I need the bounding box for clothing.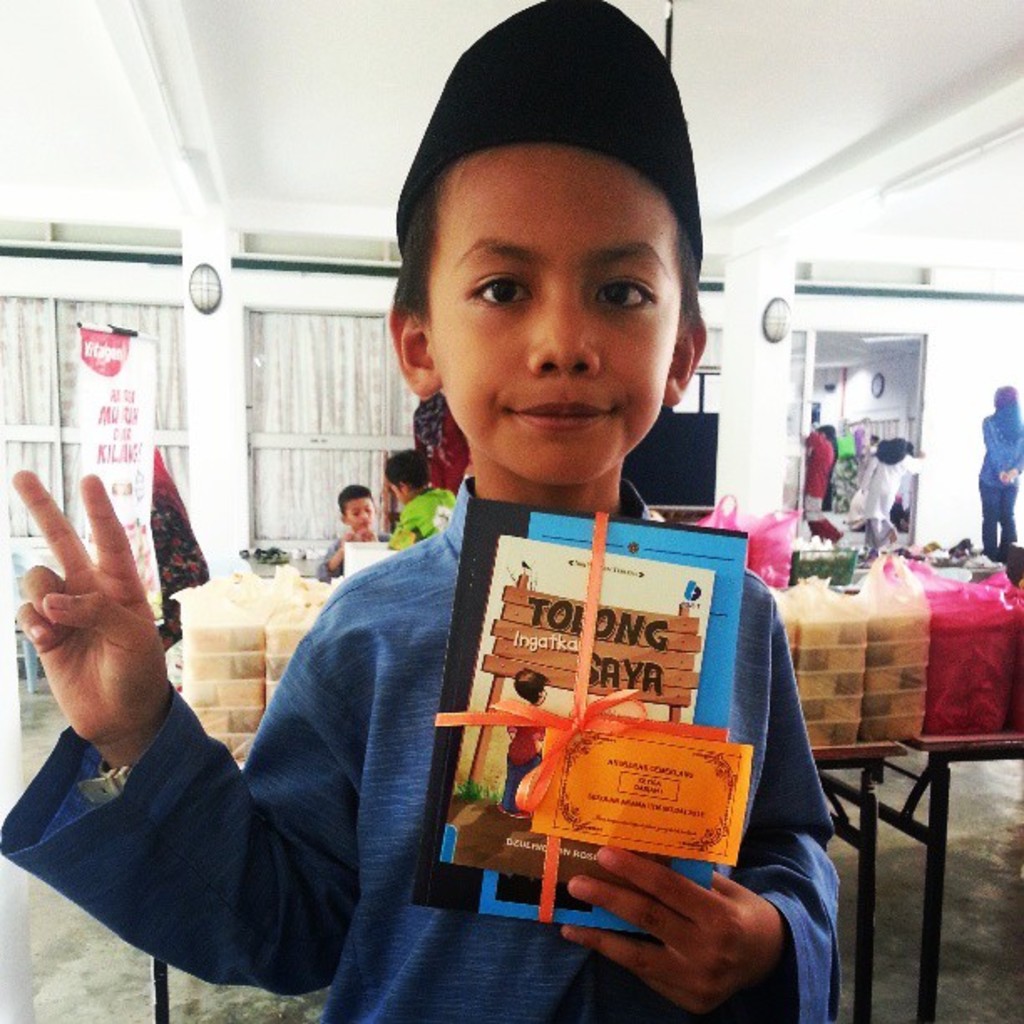
Here it is: pyautogui.locateOnScreen(980, 413, 1022, 554).
